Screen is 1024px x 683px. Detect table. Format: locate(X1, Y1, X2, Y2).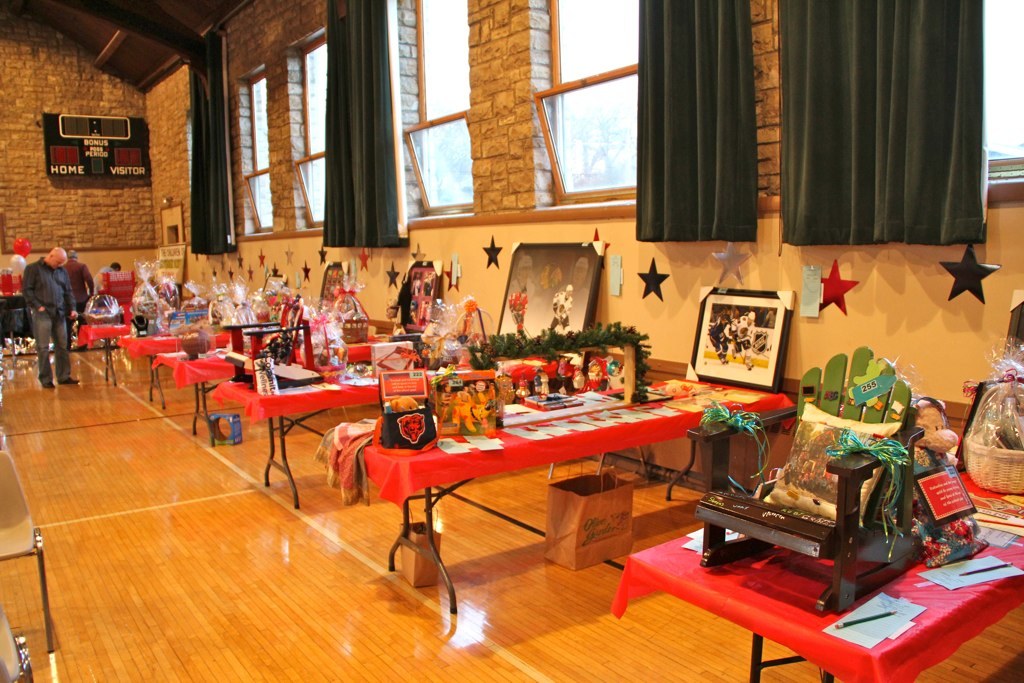
locate(214, 349, 526, 506).
